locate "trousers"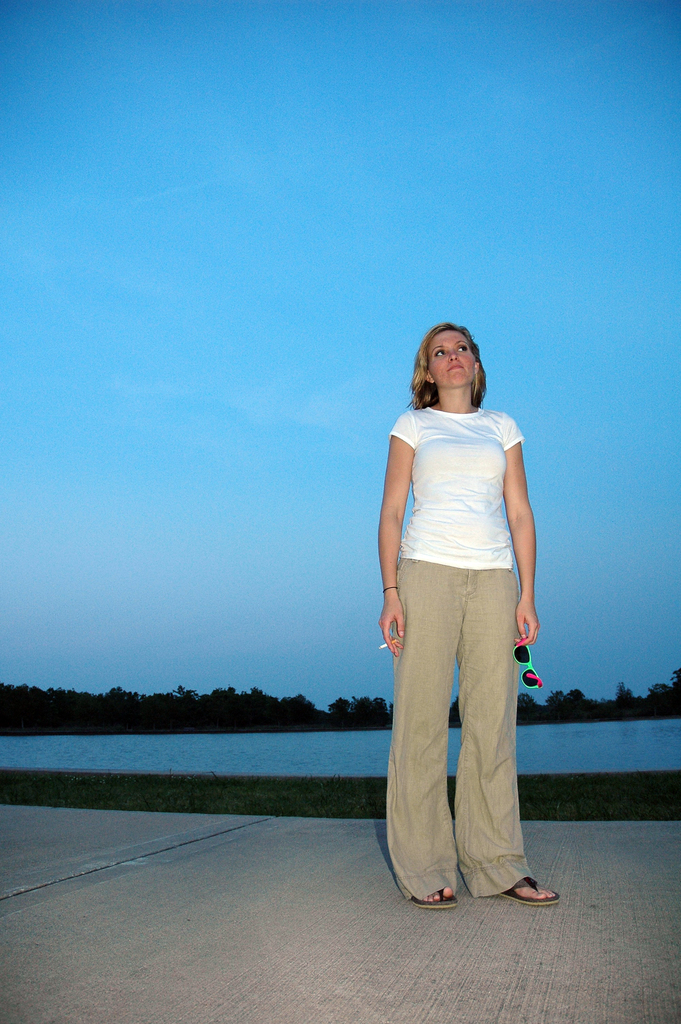
Rect(382, 552, 534, 904)
